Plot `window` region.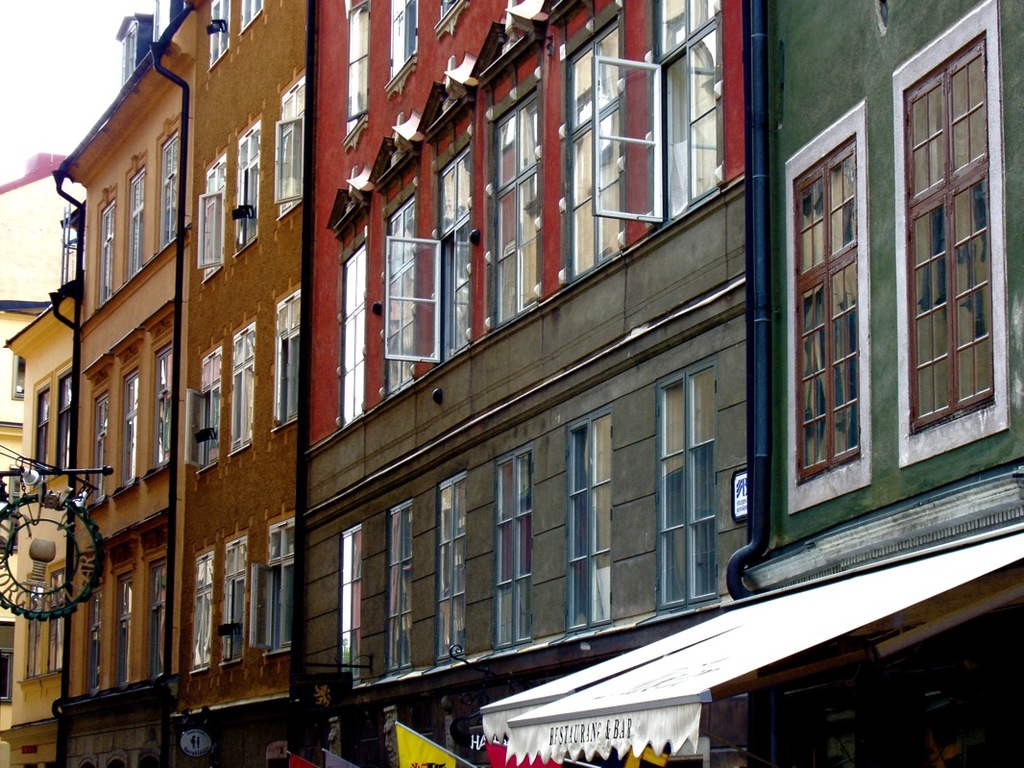
Plotted at 347,1,373,138.
